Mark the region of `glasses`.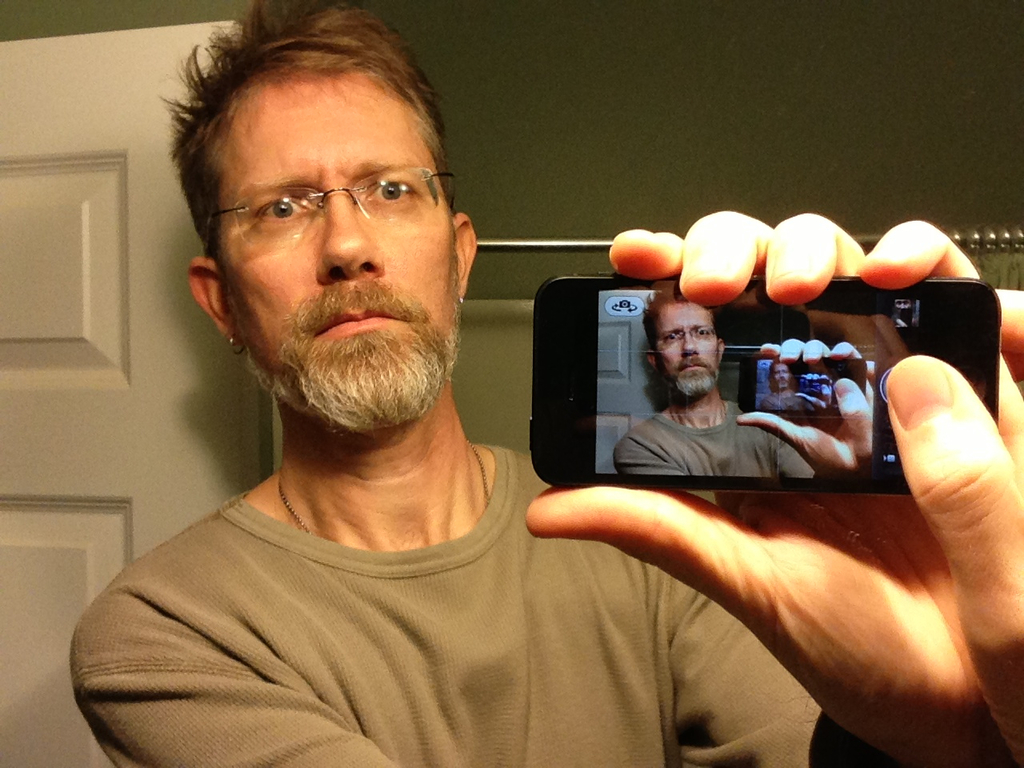
Region: crop(190, 154, 458, 236).
